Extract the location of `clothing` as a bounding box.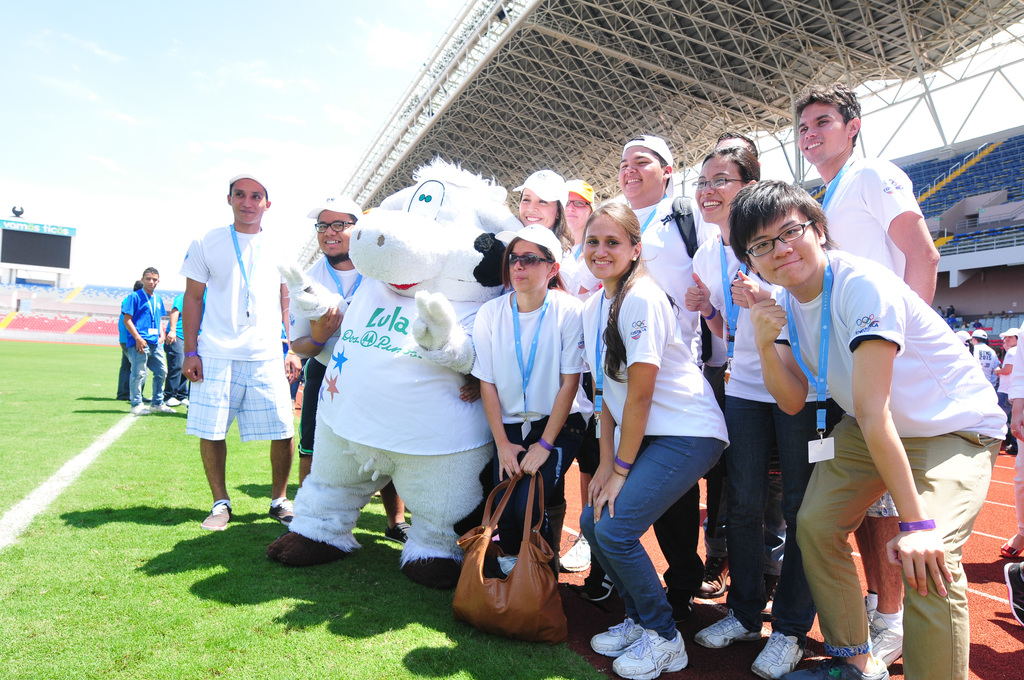
box=[698, 238, 835, 634].
